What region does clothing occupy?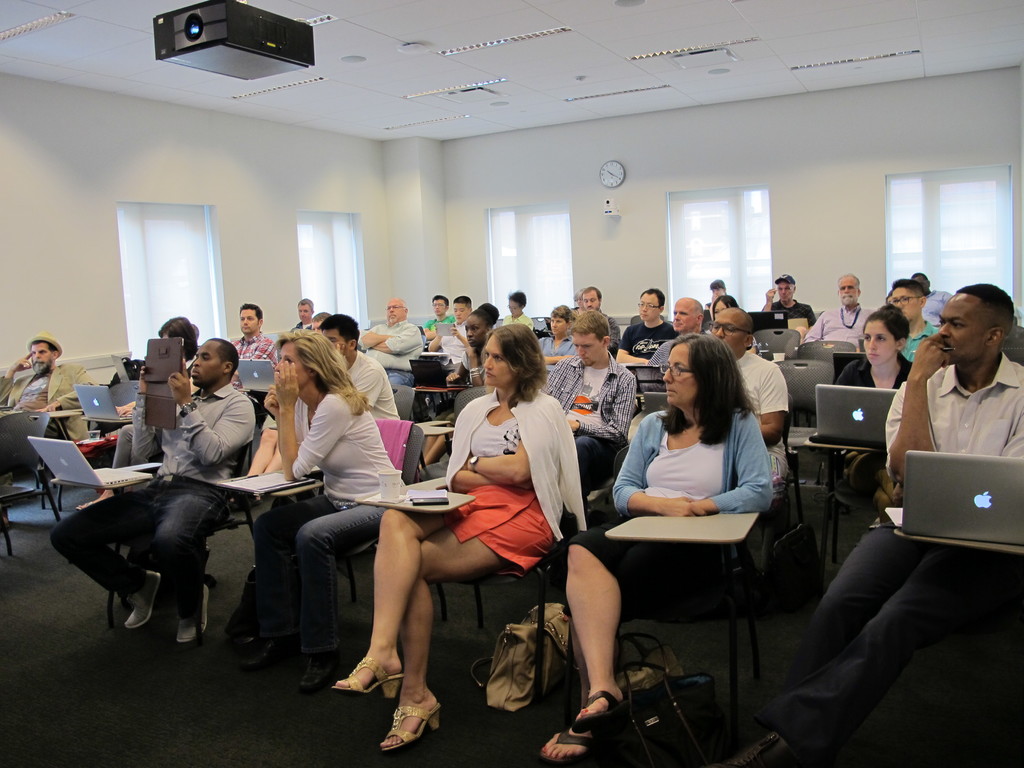
locate(422, 316, 456, 333).
